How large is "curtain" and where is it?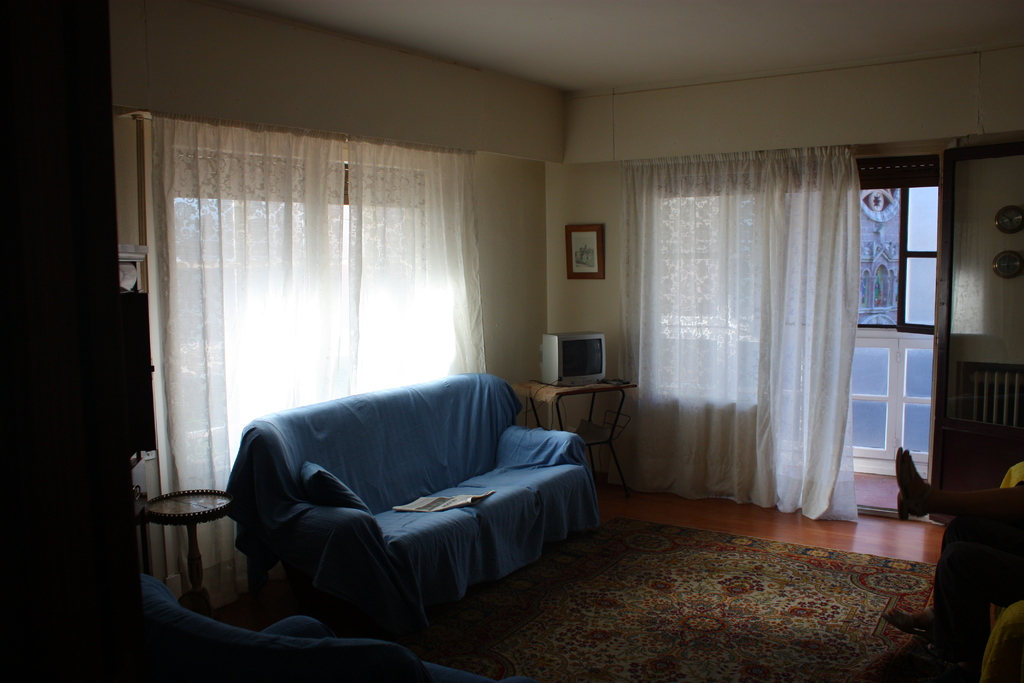
Bounding box: select_region(610, 143, 860, 522).
